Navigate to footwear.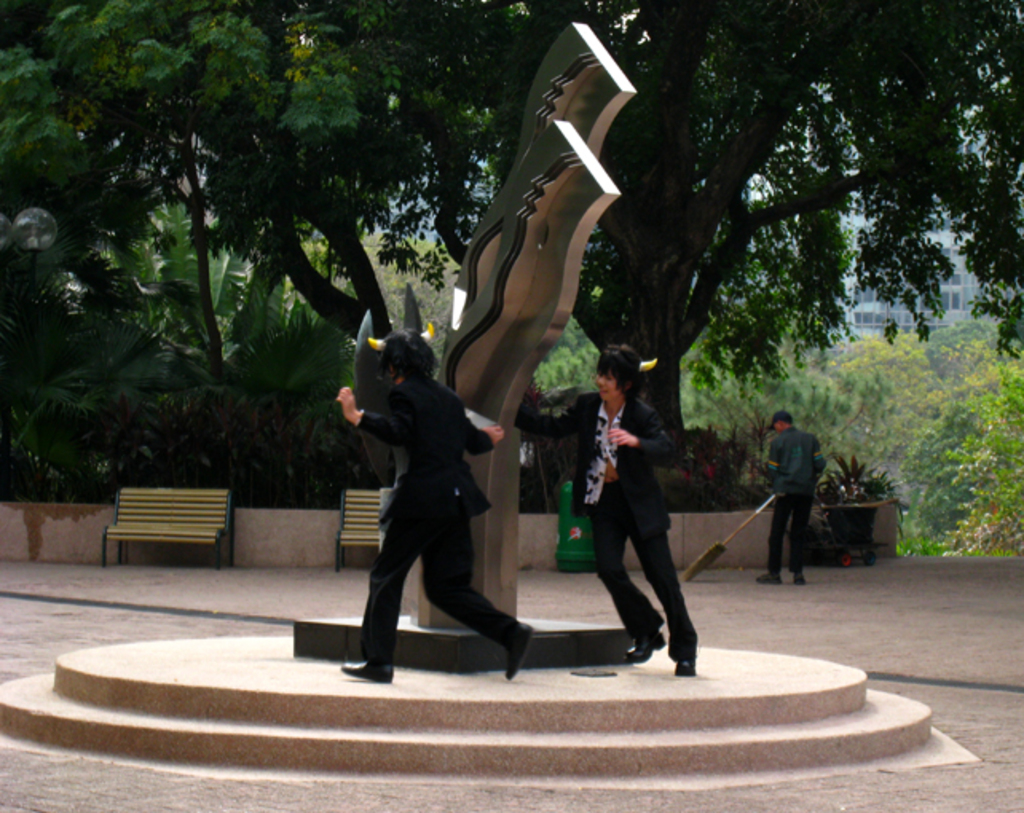
Navigation target: locate(341, 668, 392, 682).
